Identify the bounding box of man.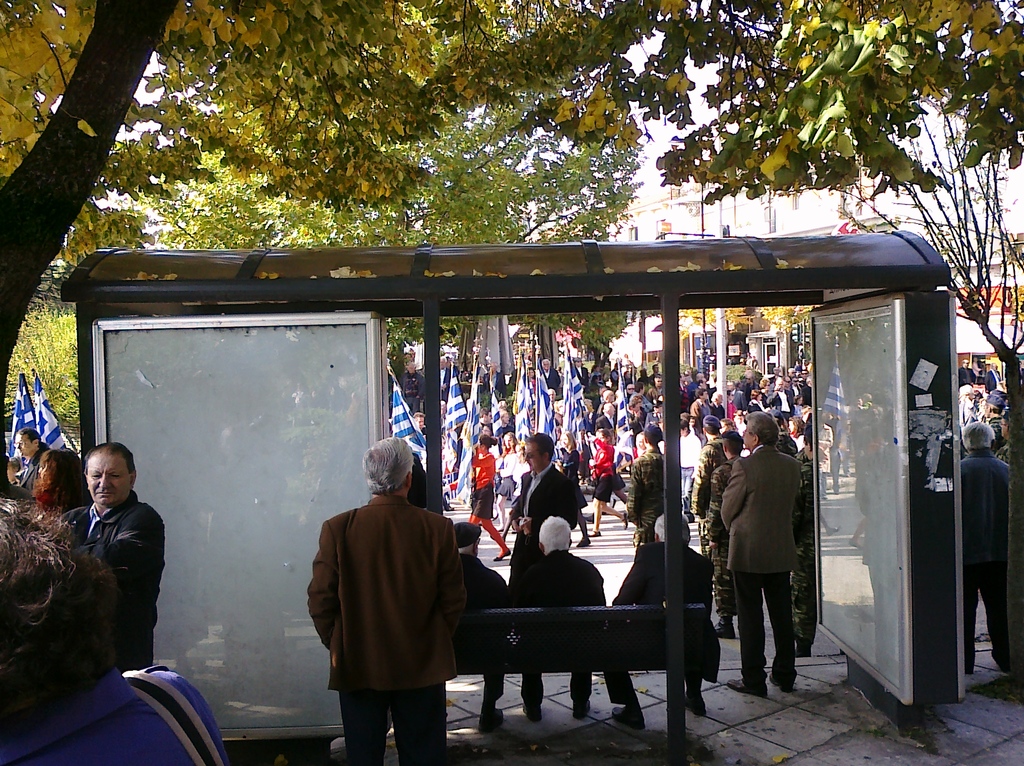
select_region(509, 516, 603, 719).
